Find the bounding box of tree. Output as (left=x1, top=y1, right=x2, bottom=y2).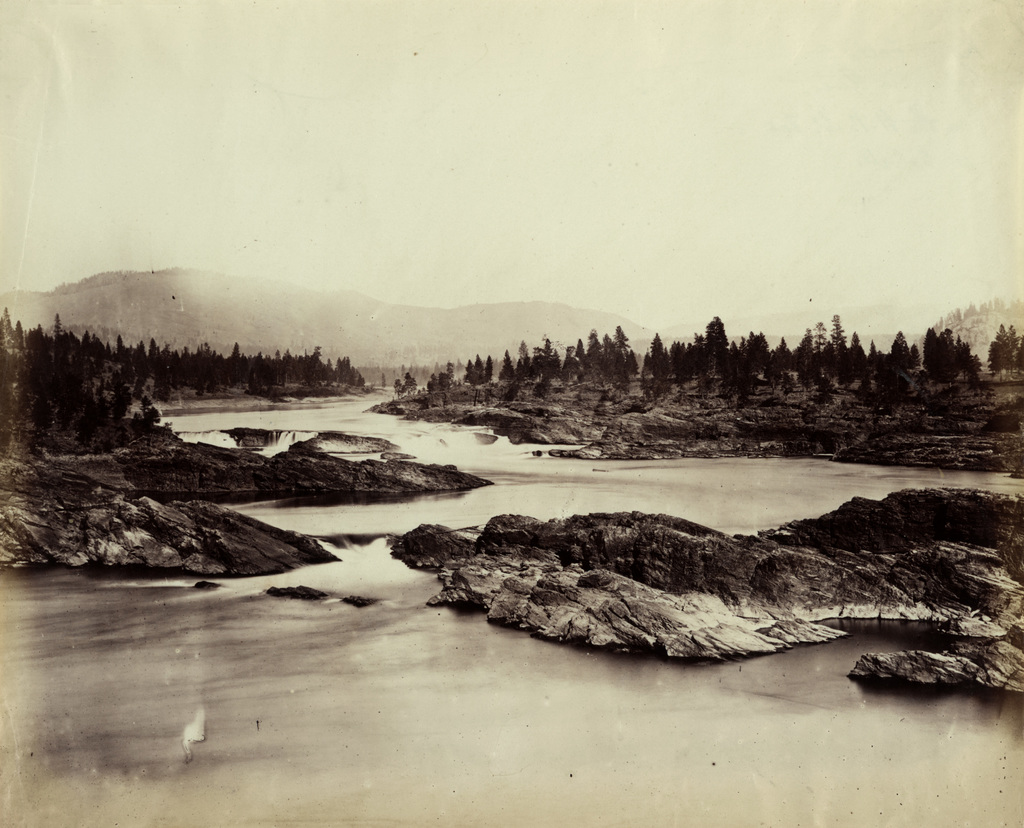
(left=989, top=349, right=1005, bottom=381).
